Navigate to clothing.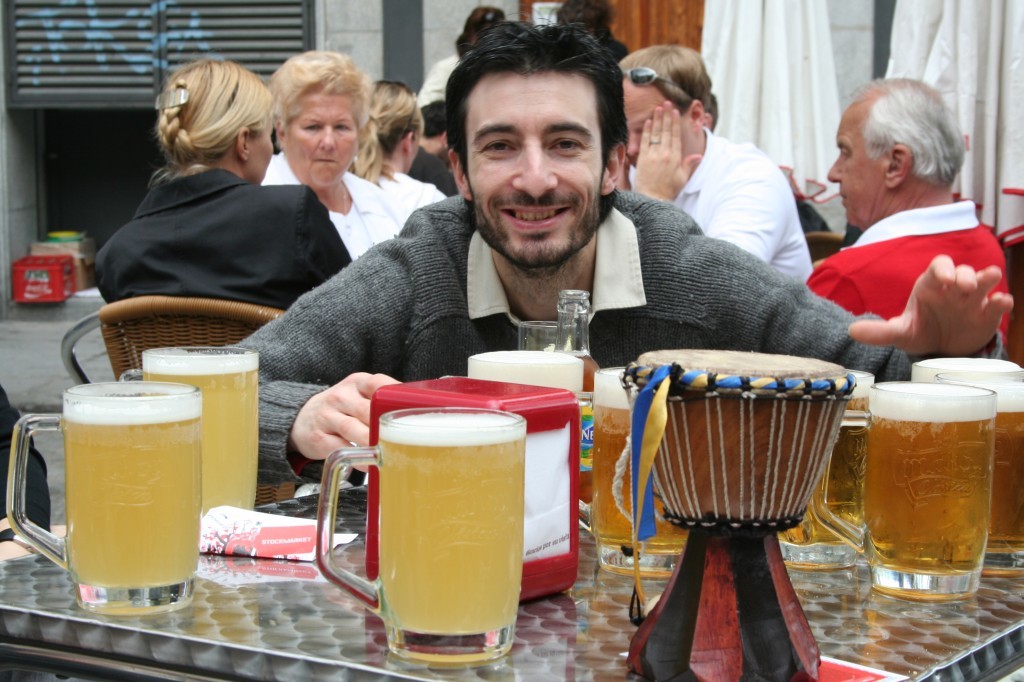
Navigation target: x1=627 y1=122 x2=813 y2=293.
